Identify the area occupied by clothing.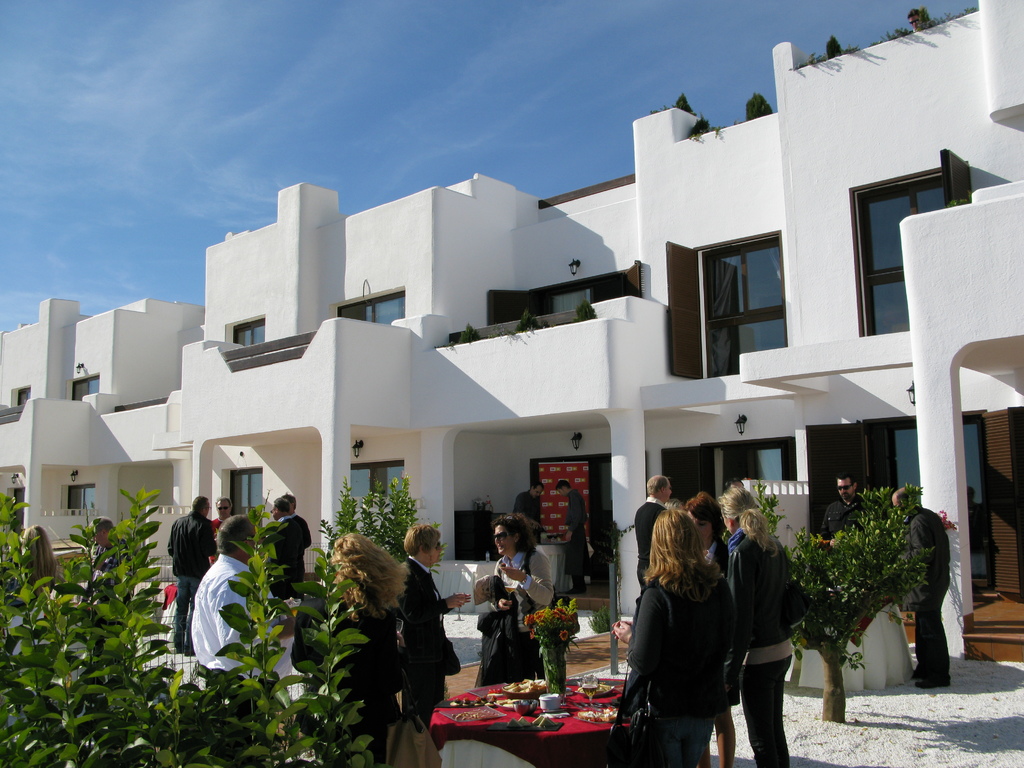
Area: x1=292, y1=514, x2=311, y2=547.
